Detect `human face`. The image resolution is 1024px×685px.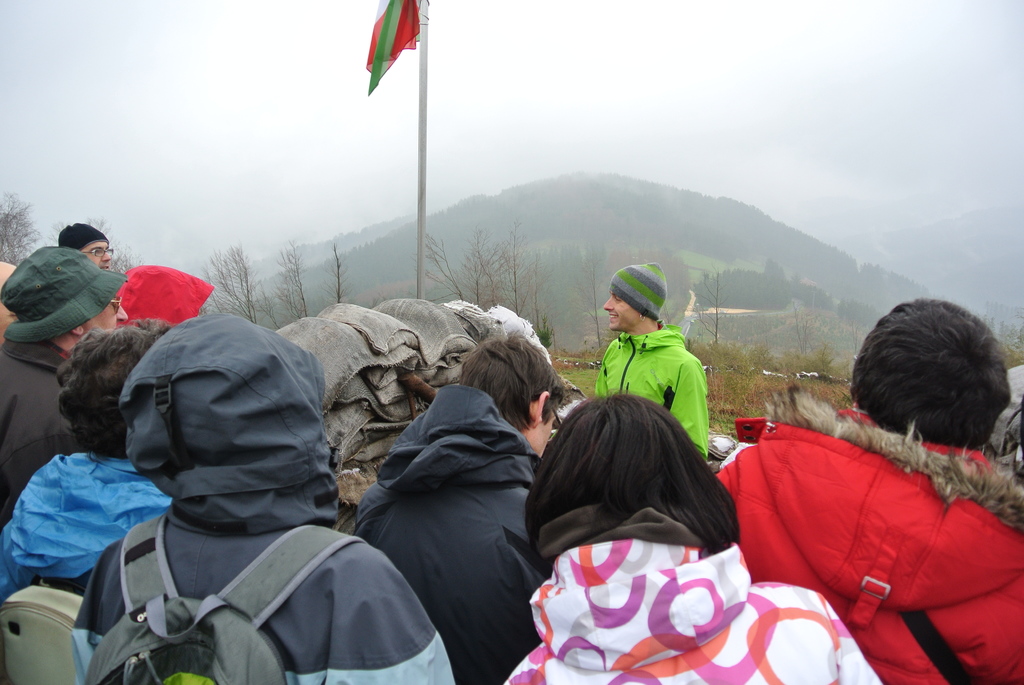
79, 243, 113, 274.
